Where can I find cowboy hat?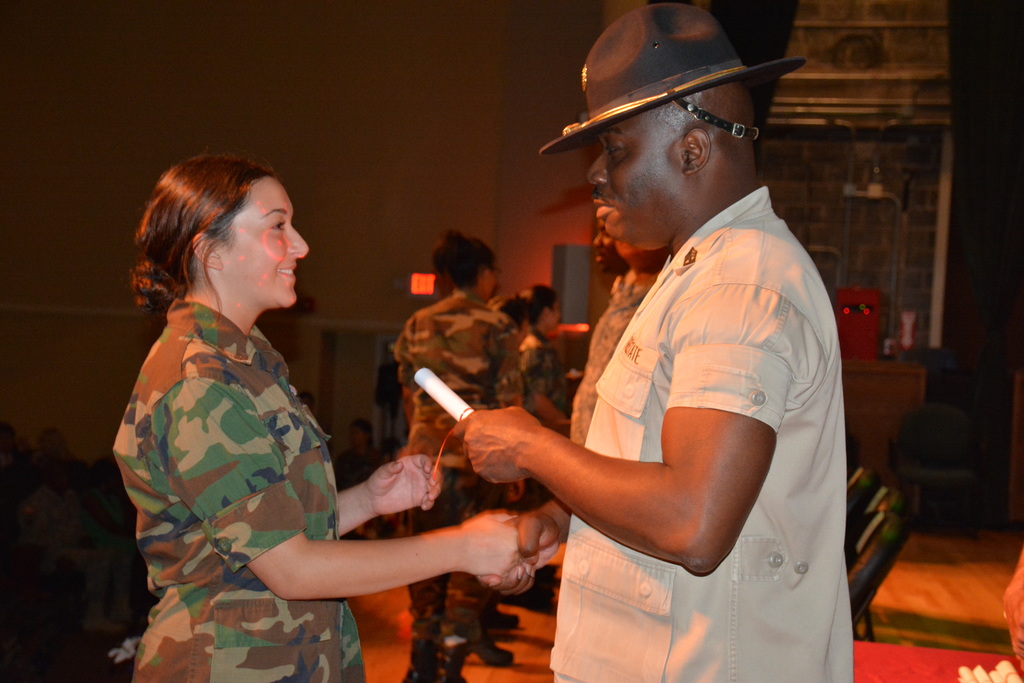
You can find it at box(534, 0, 803, 149).
